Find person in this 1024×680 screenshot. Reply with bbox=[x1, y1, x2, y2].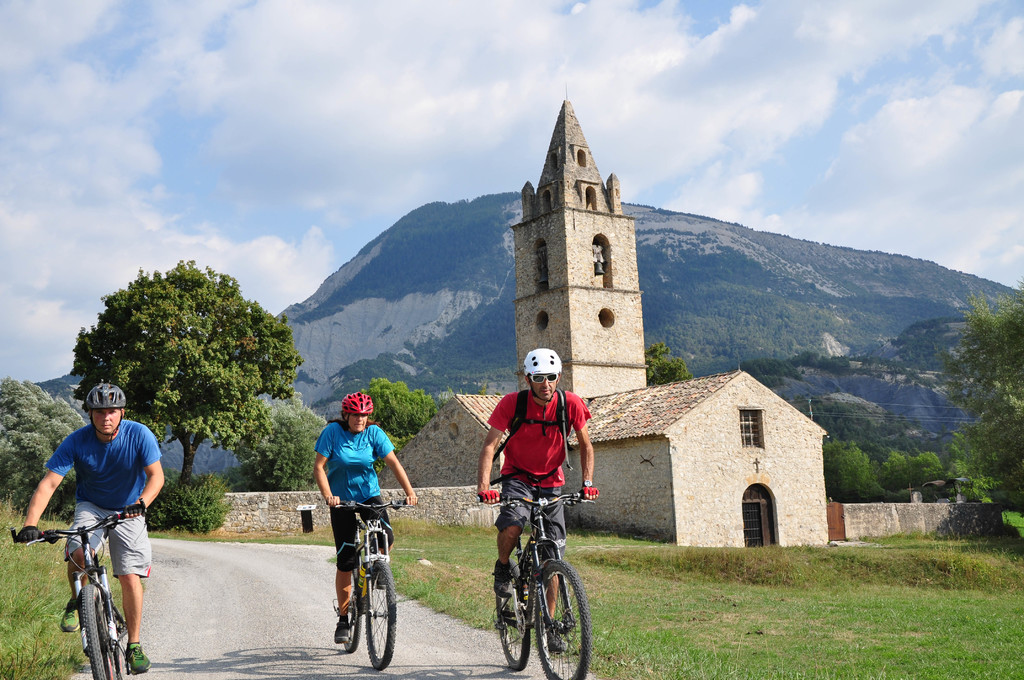
bbox=[309, 390, 417, 646].
